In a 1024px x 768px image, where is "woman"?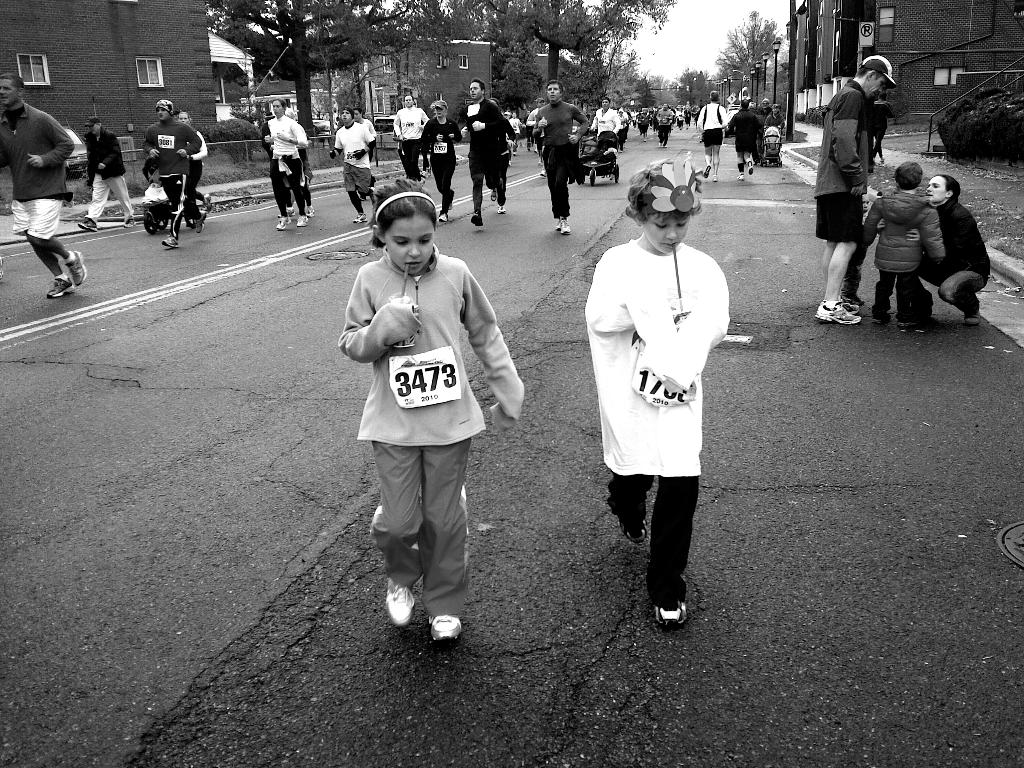
<bbox>262, 97, 310, 234</bbox>.
